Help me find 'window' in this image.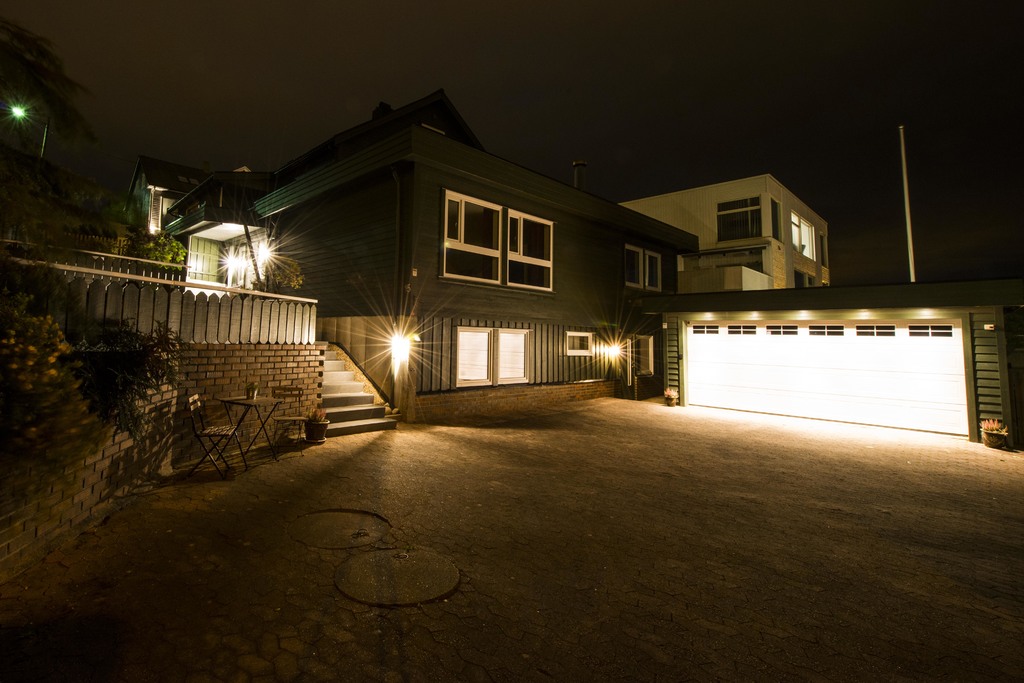
Found it: x1=453, y1=326, x2=527, y2=390.
